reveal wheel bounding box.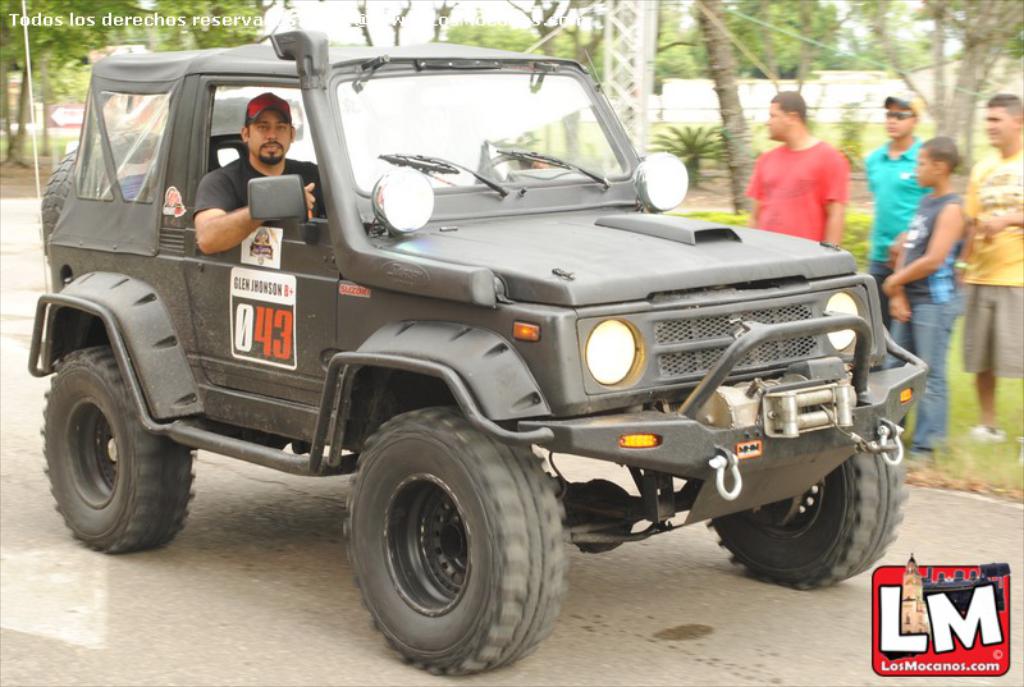
Revealed: (x1=339, y1=408, x2=554, y2=667).
